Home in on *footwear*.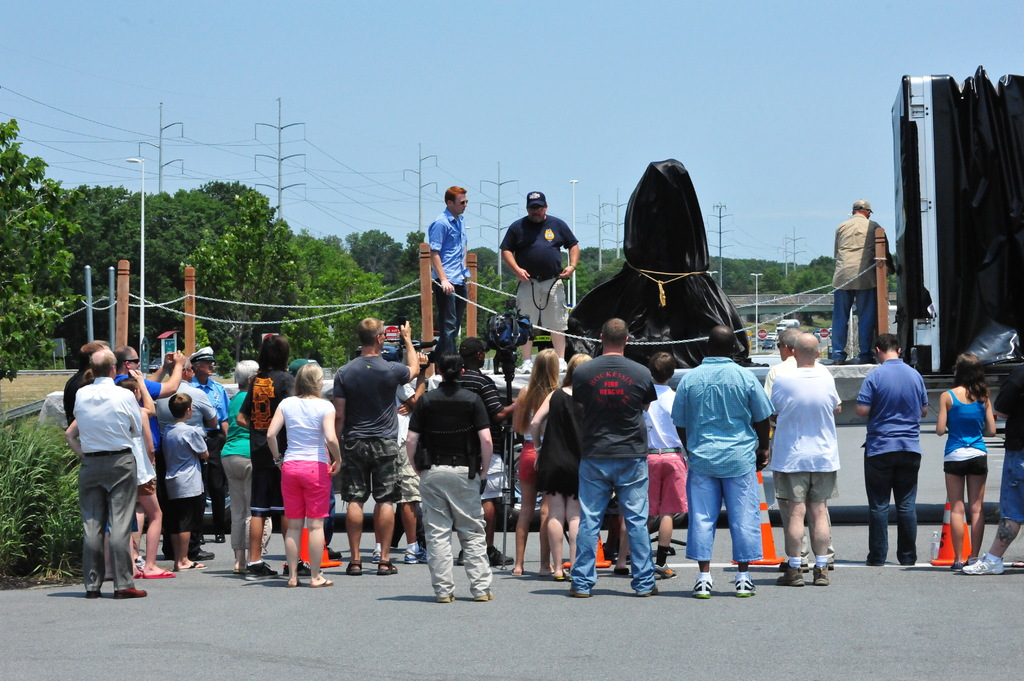
Homed in at 835,349,847,365.
